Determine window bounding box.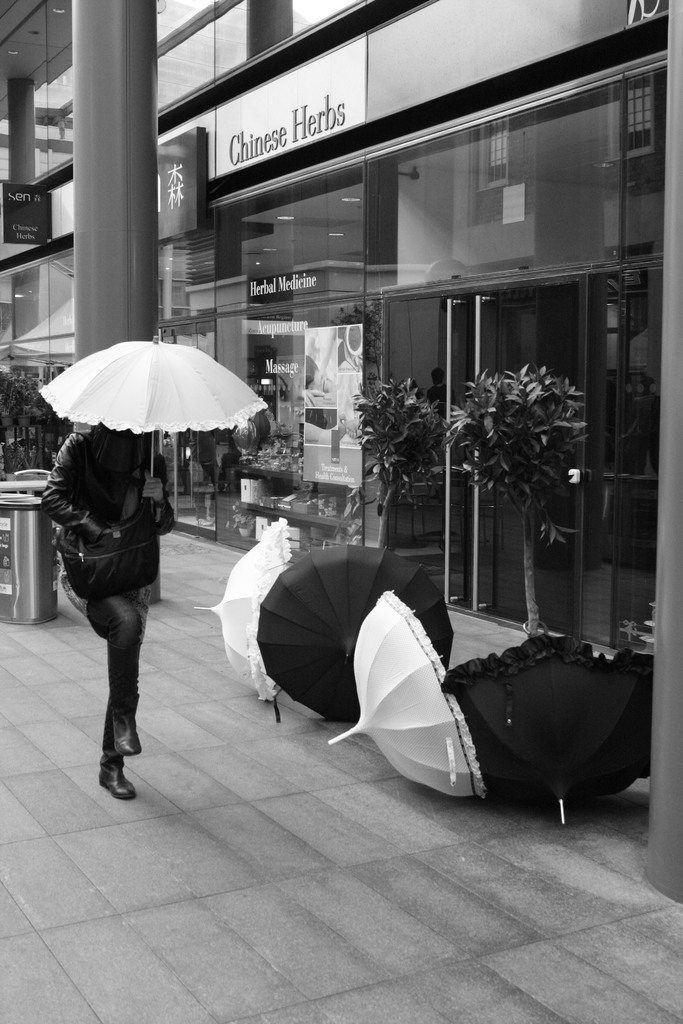
Determined: l=234, t=0, r=358, b=65.
